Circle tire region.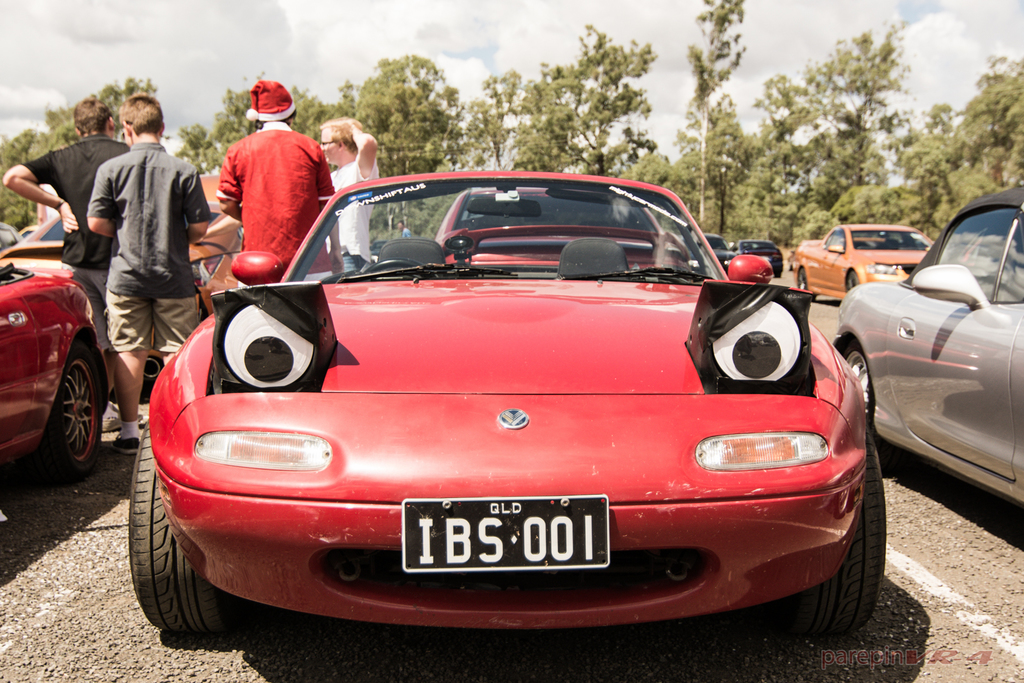
Region: select_region(777, 472, 894, 645).
